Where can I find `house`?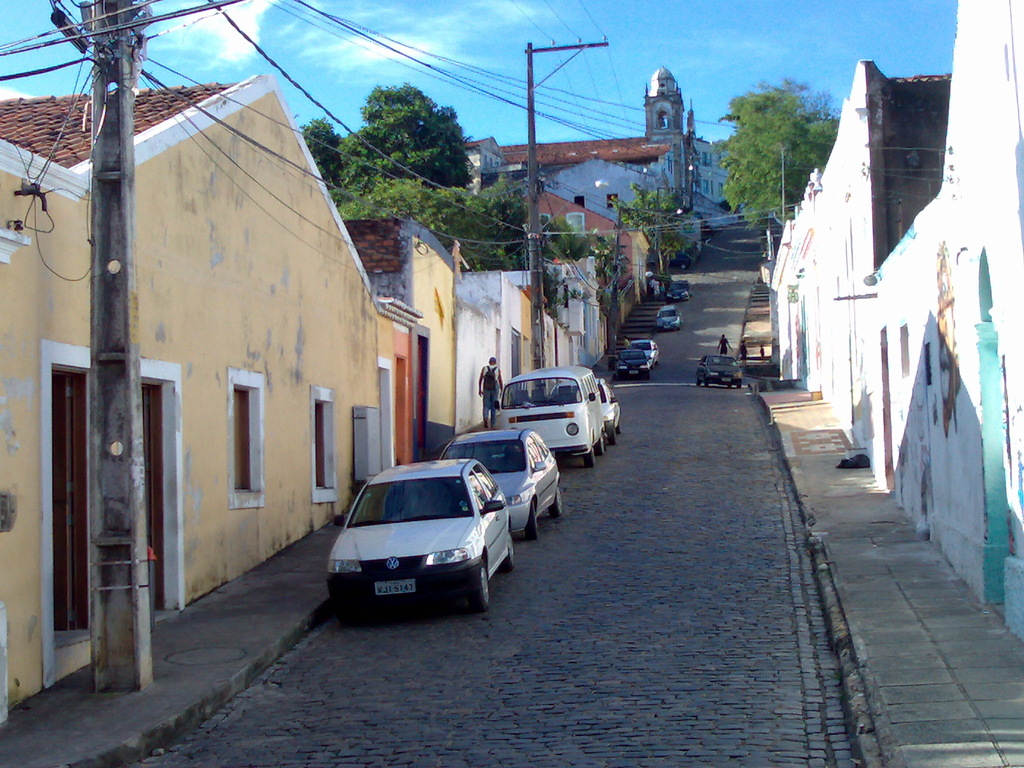
You can find it at 620:227:657:338.
